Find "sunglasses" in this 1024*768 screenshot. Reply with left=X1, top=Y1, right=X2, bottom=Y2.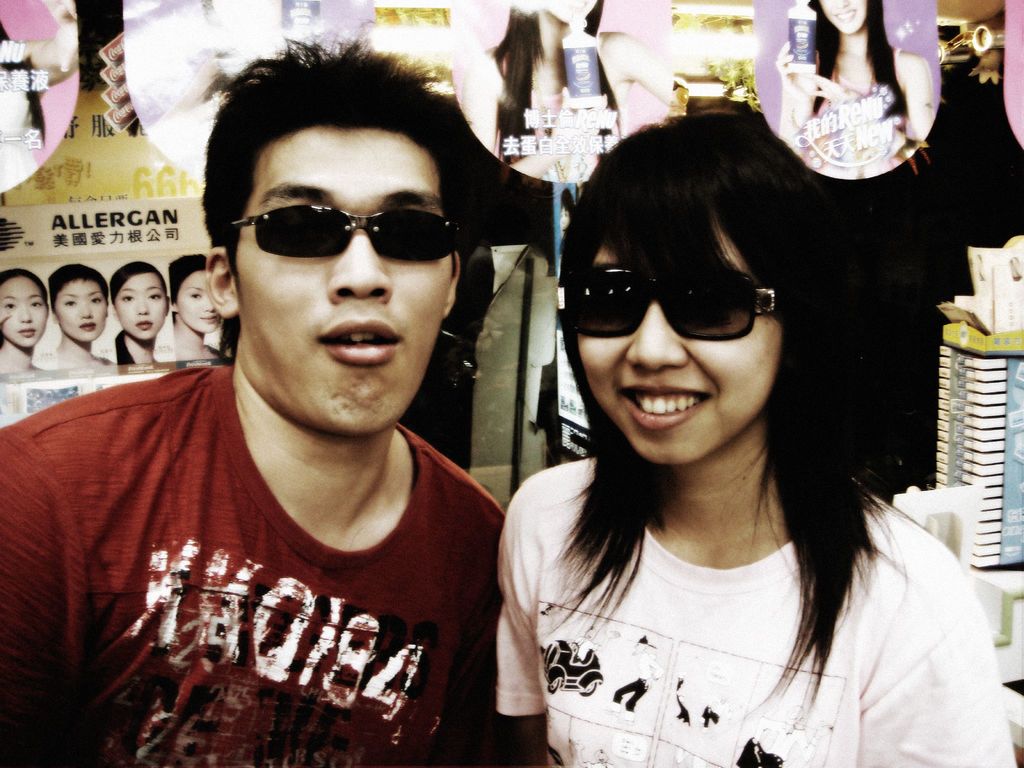
left=563, top=262, right=776, bottom=344.
